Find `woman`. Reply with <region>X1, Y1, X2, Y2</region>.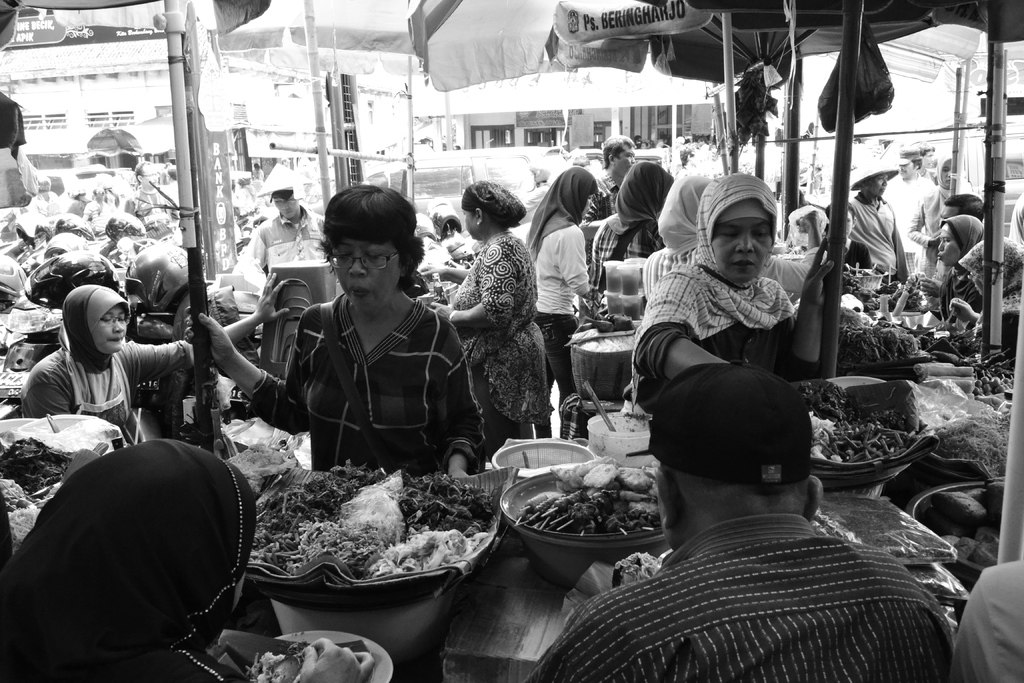
<region>19, 284, 289, 441</region>.
